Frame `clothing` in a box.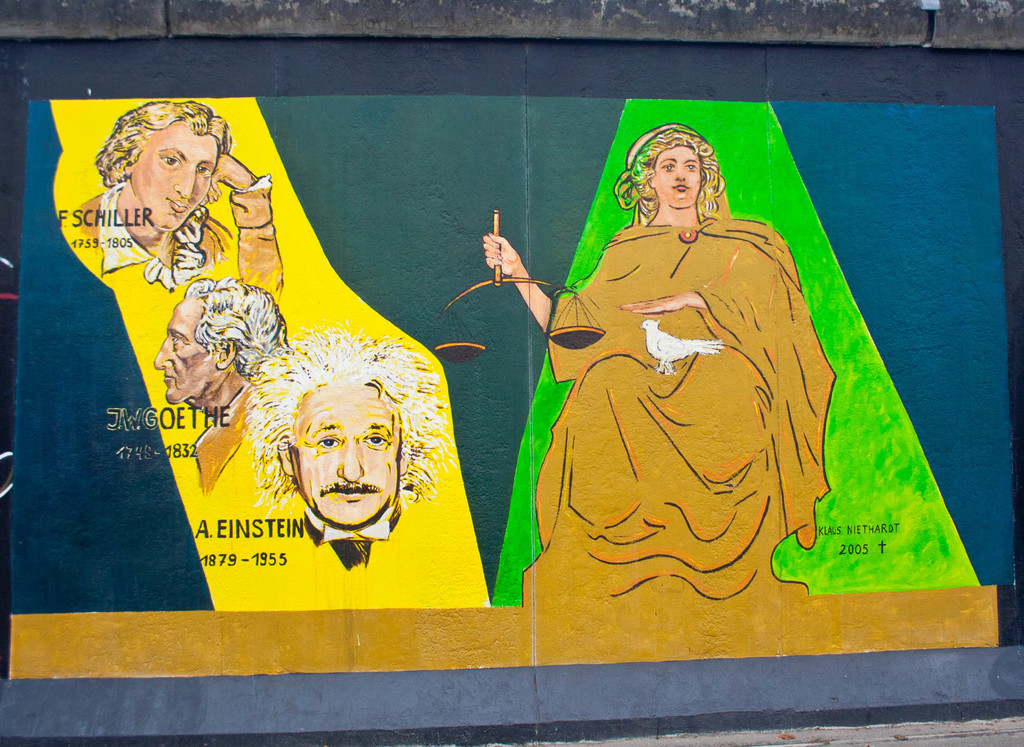
(left=188, top=384, right=256, bottom=504).
